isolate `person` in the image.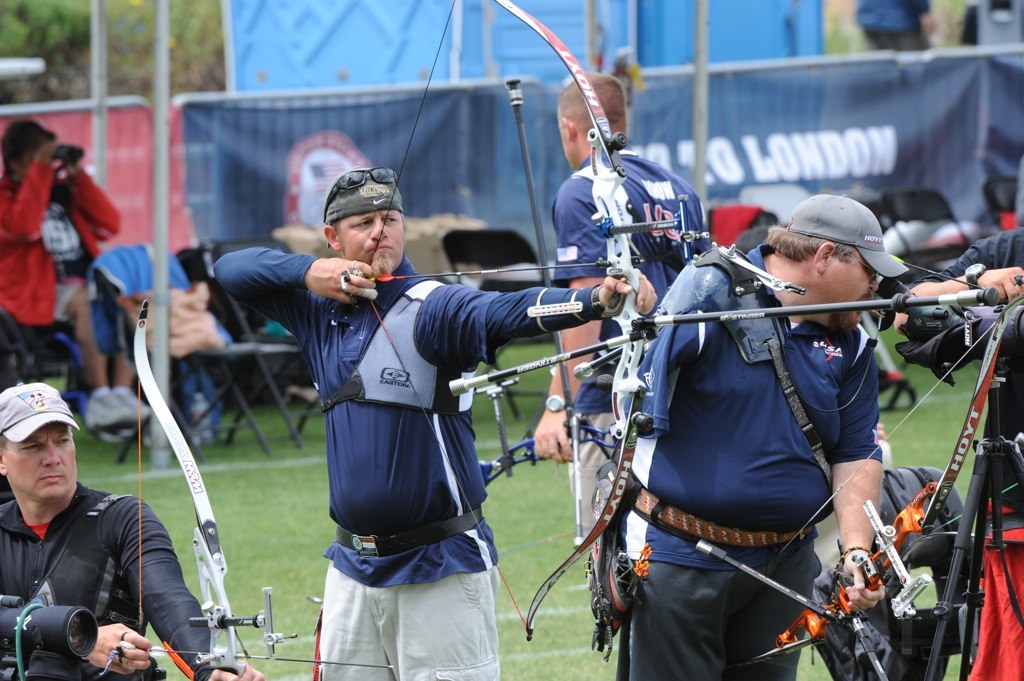
Isolated region: 211 163 652 680.
